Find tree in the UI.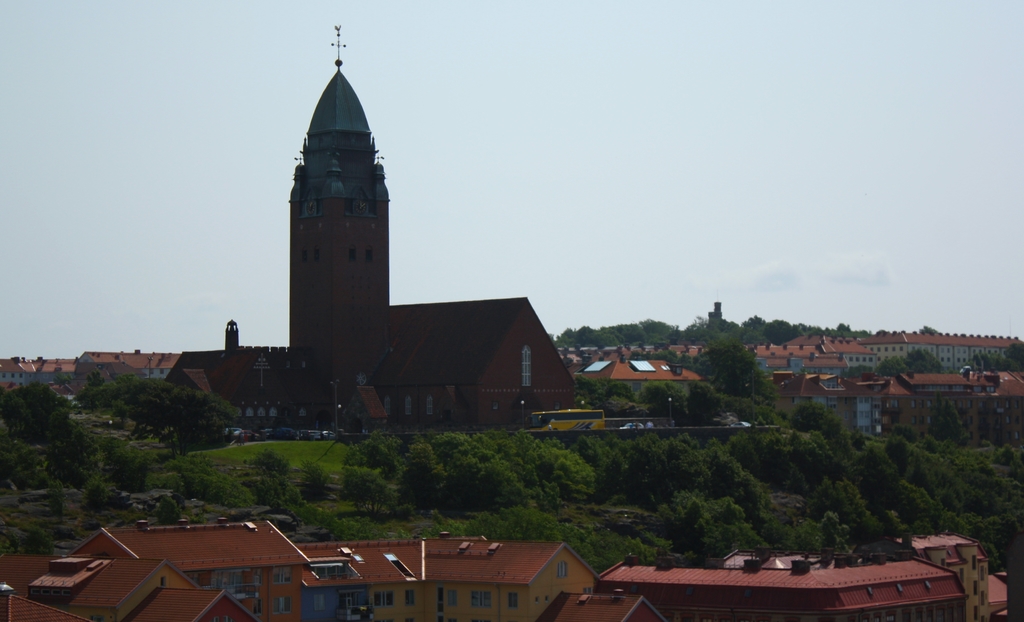
UI element at <bbox>475, 433, 560, 509</bbox>.
